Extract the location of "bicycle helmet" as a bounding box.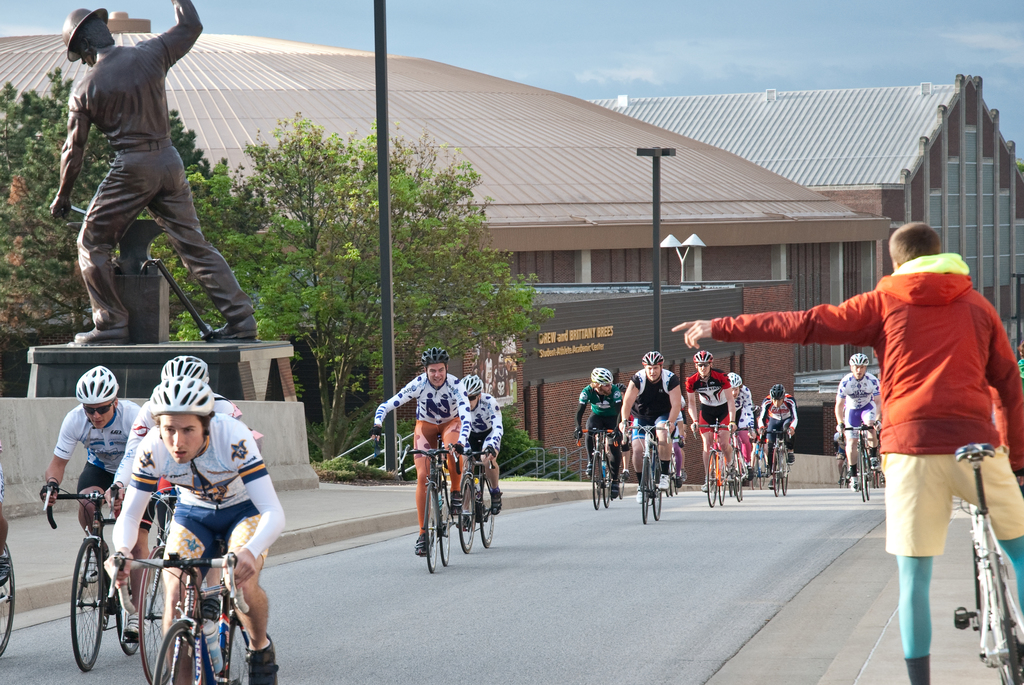
crop(74, 361, 118, 399).
